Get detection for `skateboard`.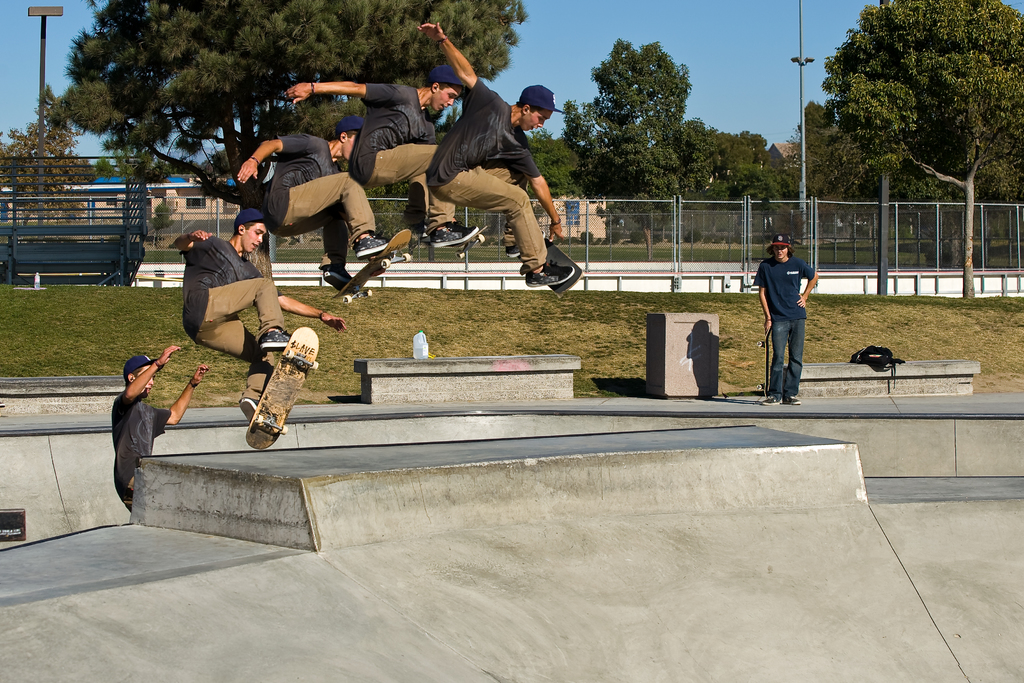
Detection: (423, 225, 497, 261).
